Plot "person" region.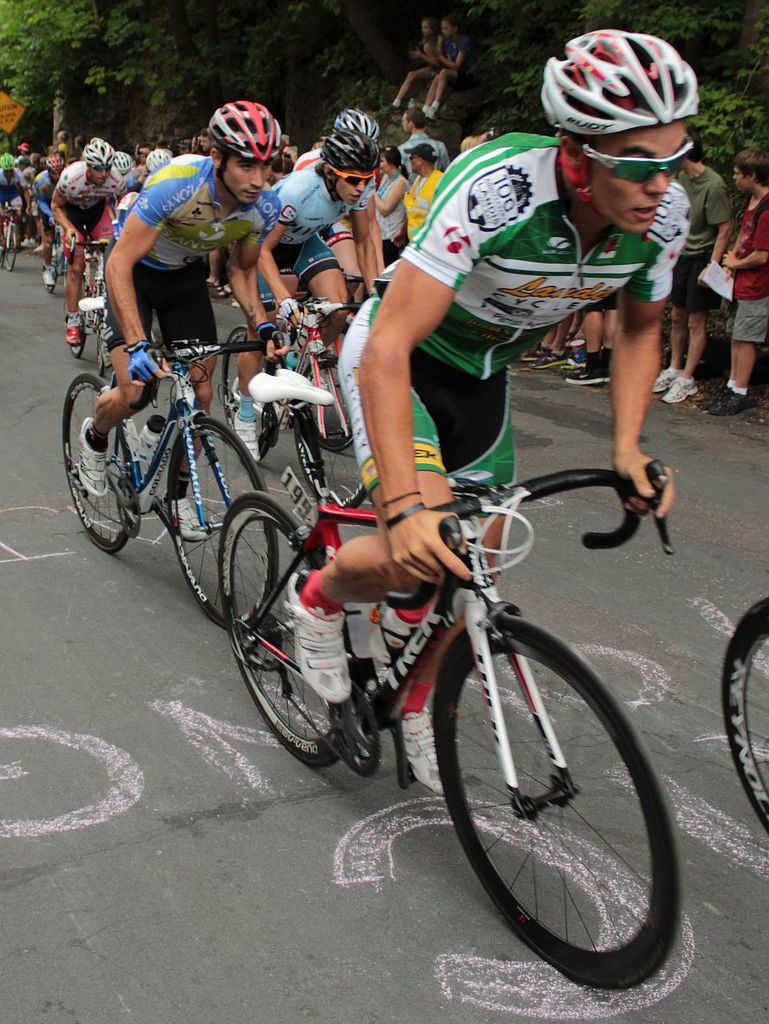
Plotted at BBox(258, 164, 372, 465).
